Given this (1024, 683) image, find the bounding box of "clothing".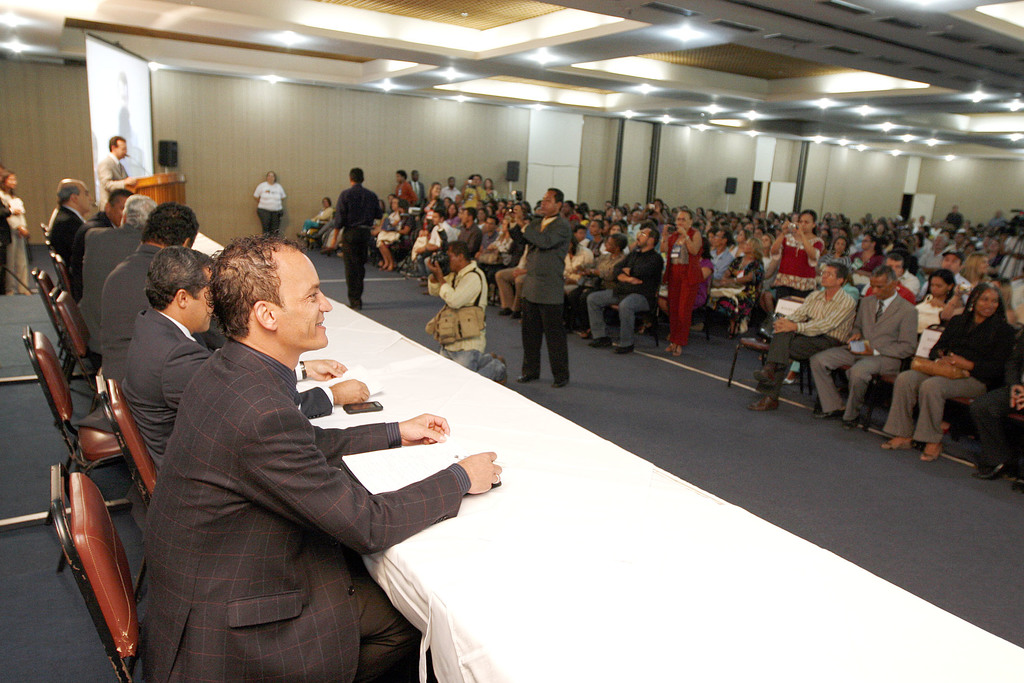
x1=68 y1=210 x2=116 y2=299.
